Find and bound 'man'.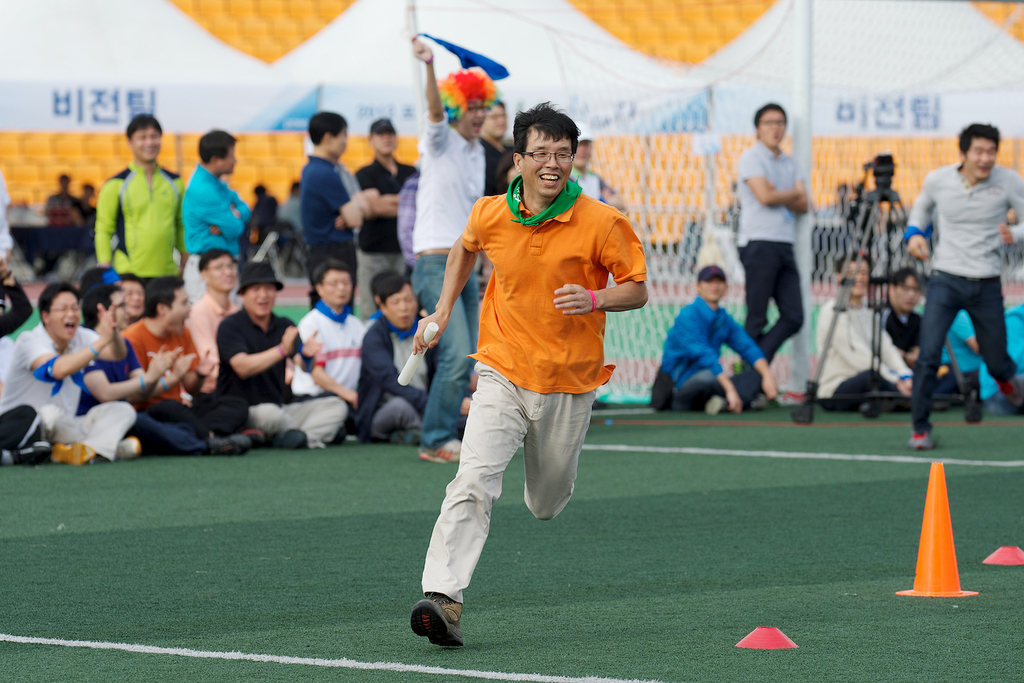
Bound: BBox(578, 118, 614, 226).
